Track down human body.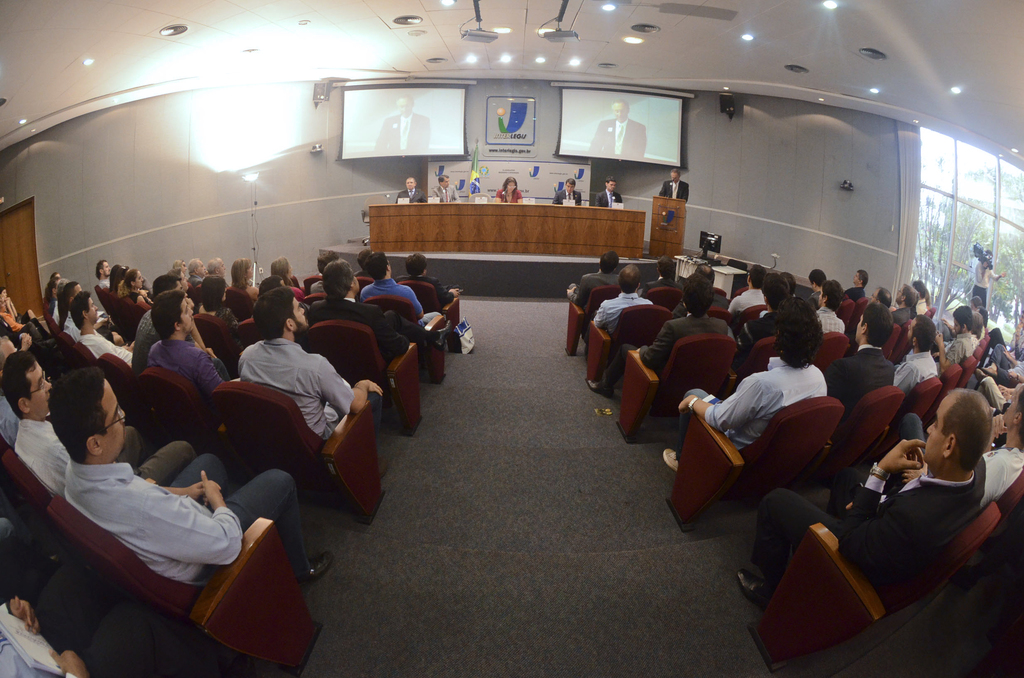
Tracked to [48, 259, 76, 317].
